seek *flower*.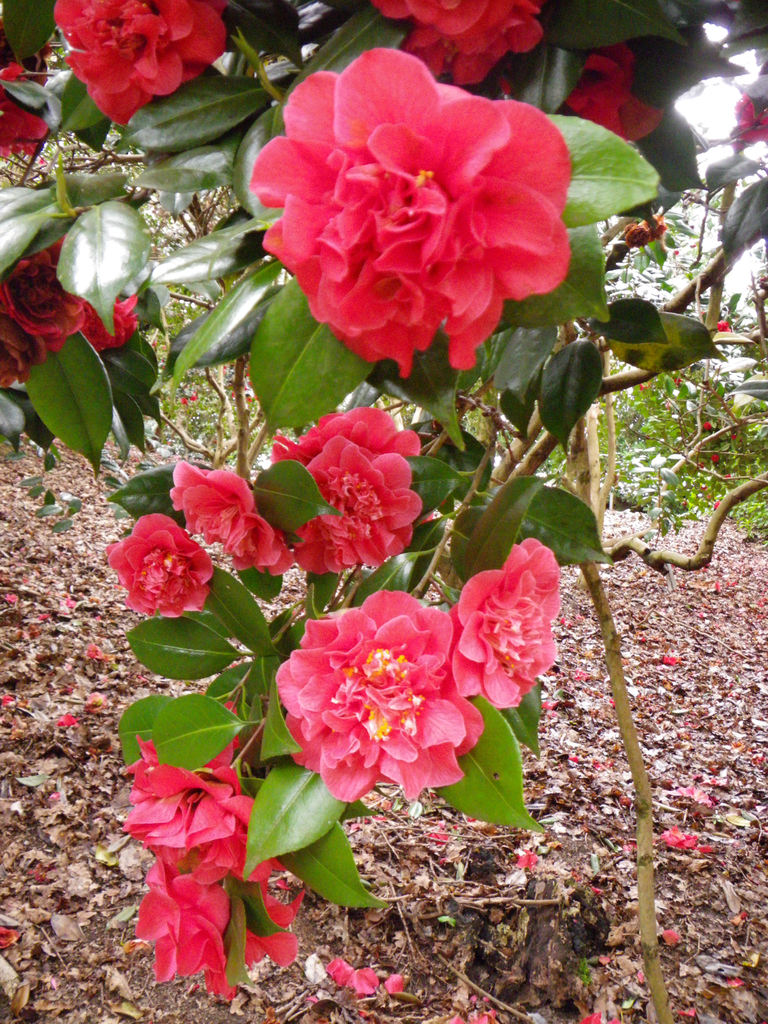
rect(252, 46, 570, 369).
